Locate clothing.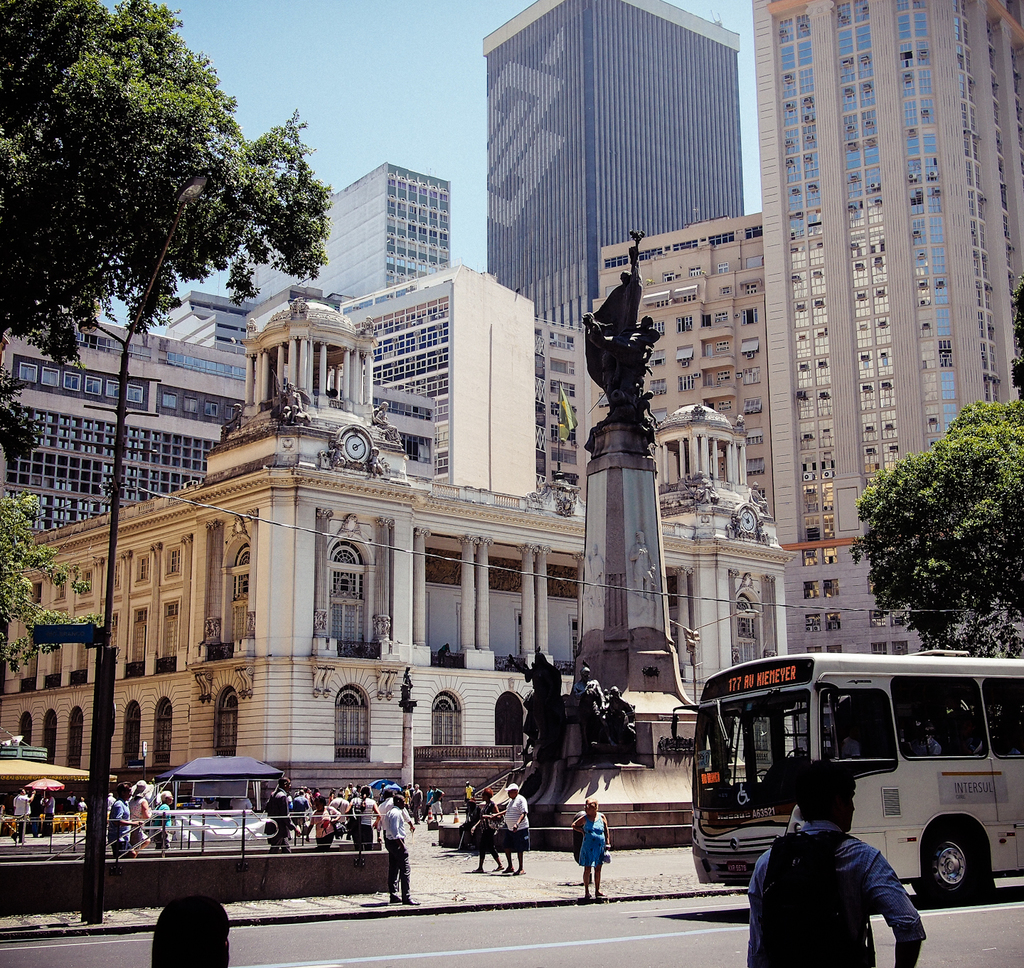
Bounding box: [576,817,608,876].
